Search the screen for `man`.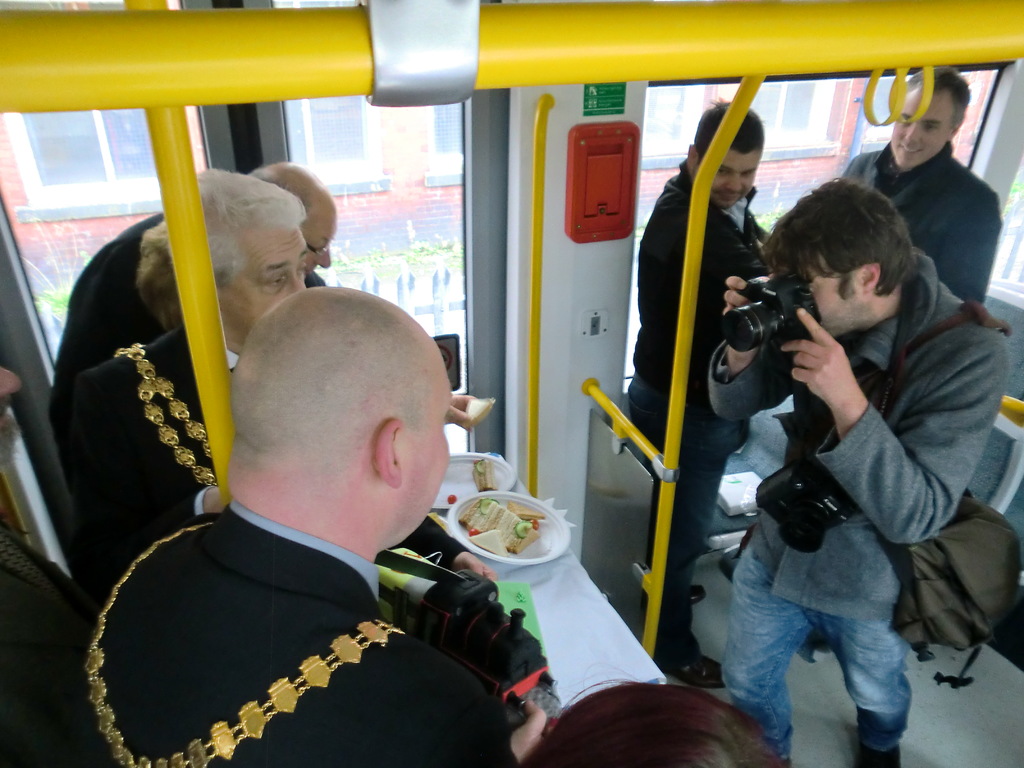
Found at 63:282:523:767.
